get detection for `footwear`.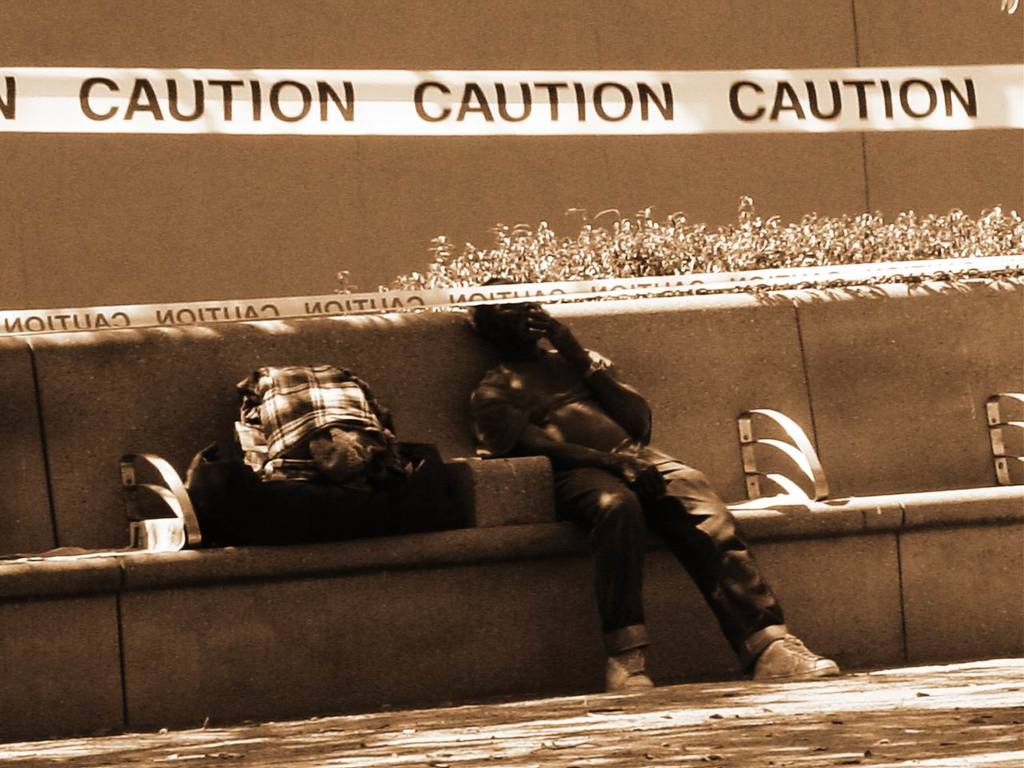
Detection: bbox=[757, 640, 839, 686].
